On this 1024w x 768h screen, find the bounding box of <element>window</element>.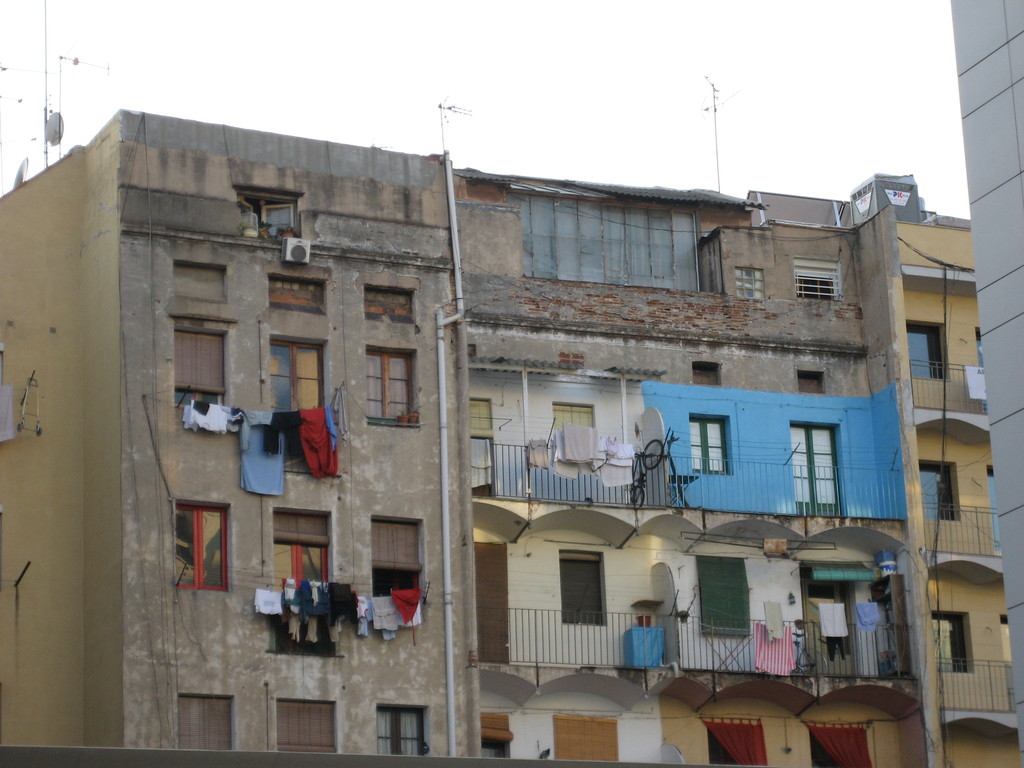
Bounding box: [276,698,337,757].
